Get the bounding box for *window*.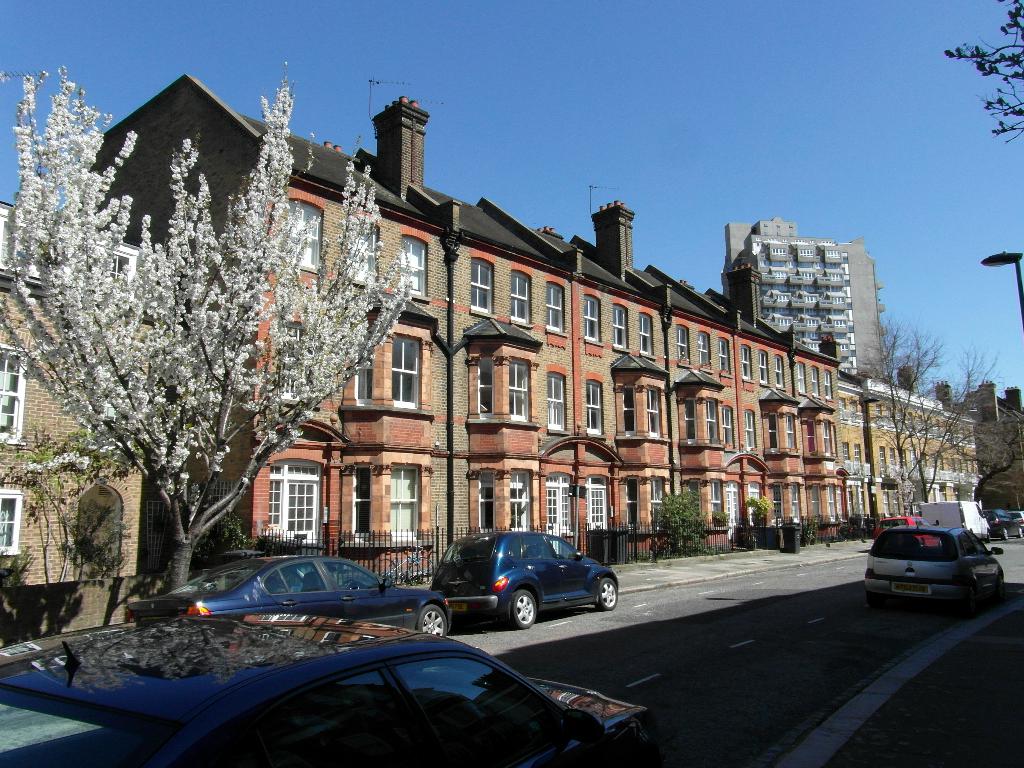
771 410 780 444.
